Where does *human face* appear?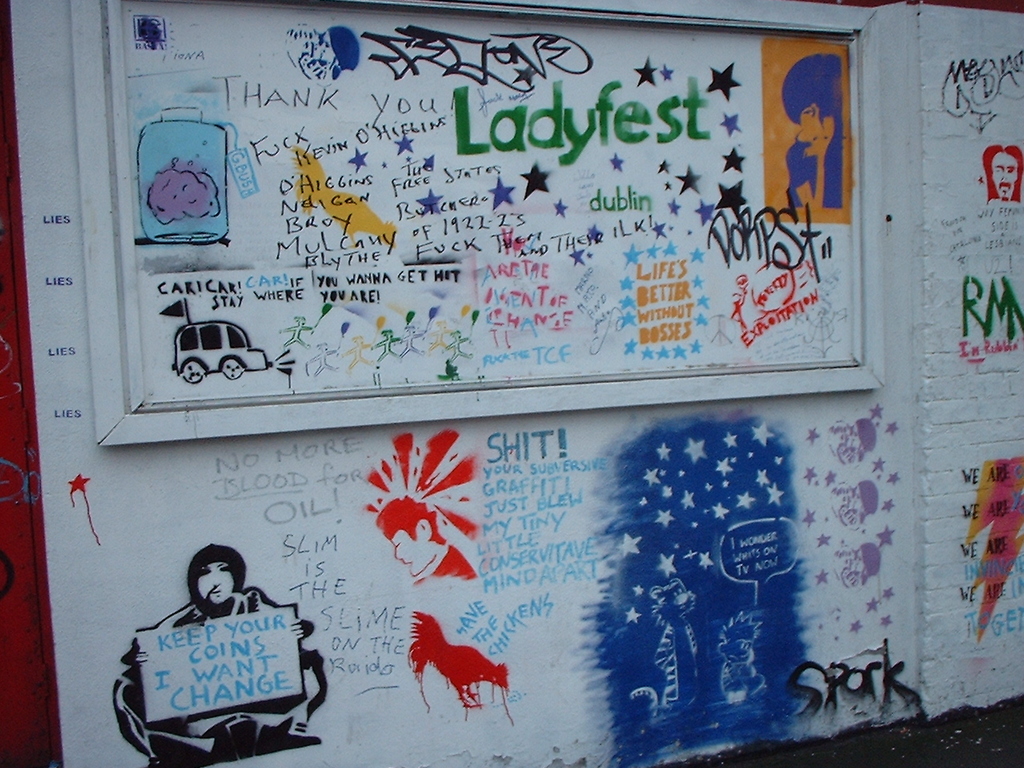
Appears at 990 151 1018 199.
